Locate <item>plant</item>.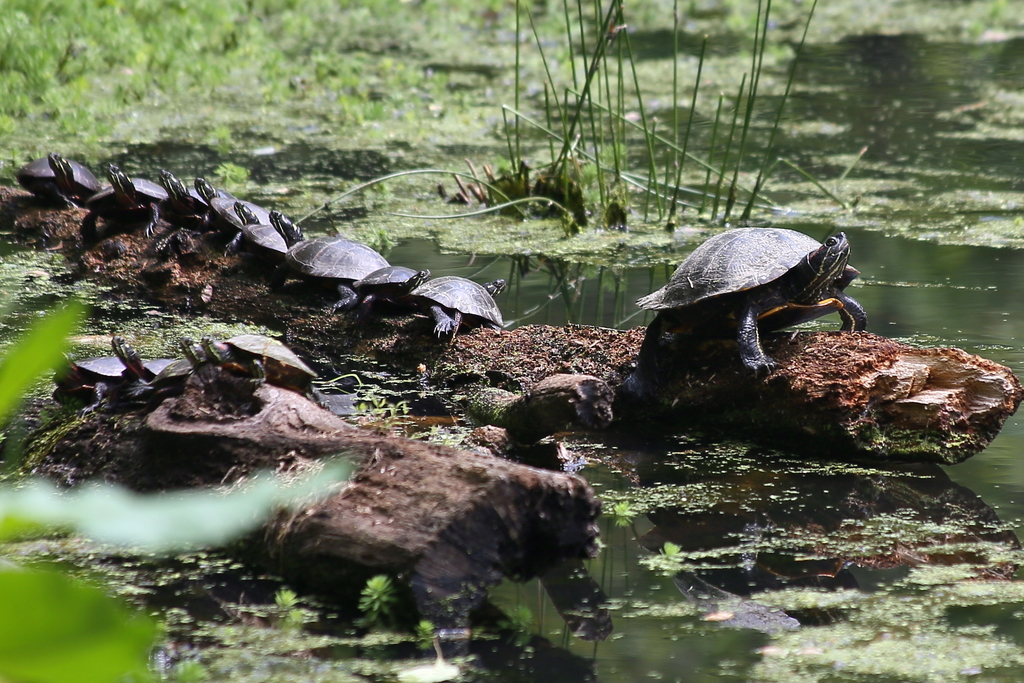
Bounding box: x1=611, y1=500, x2=636, y2=525.
